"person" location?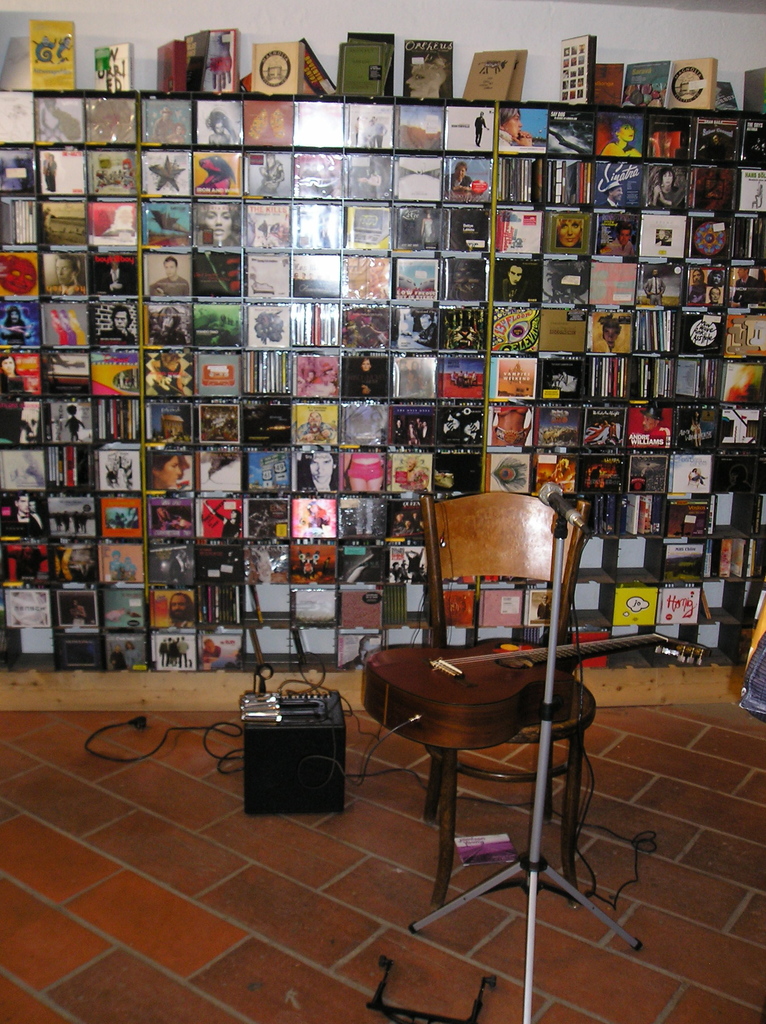
box(343, 452, 385, 489)
